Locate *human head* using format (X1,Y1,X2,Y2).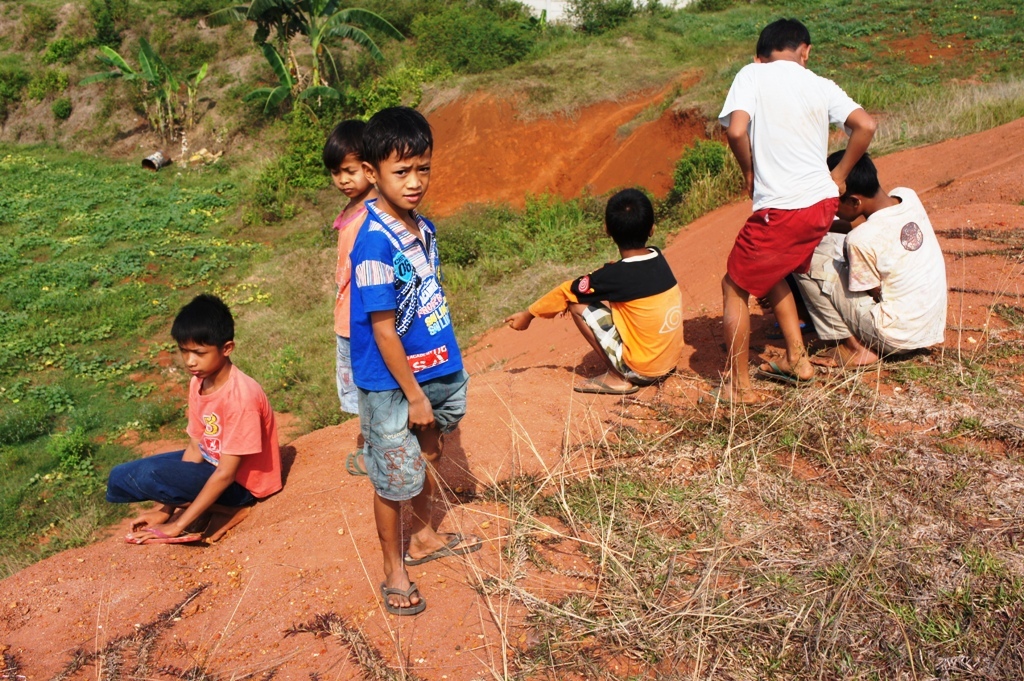
(171,292,236,381).
